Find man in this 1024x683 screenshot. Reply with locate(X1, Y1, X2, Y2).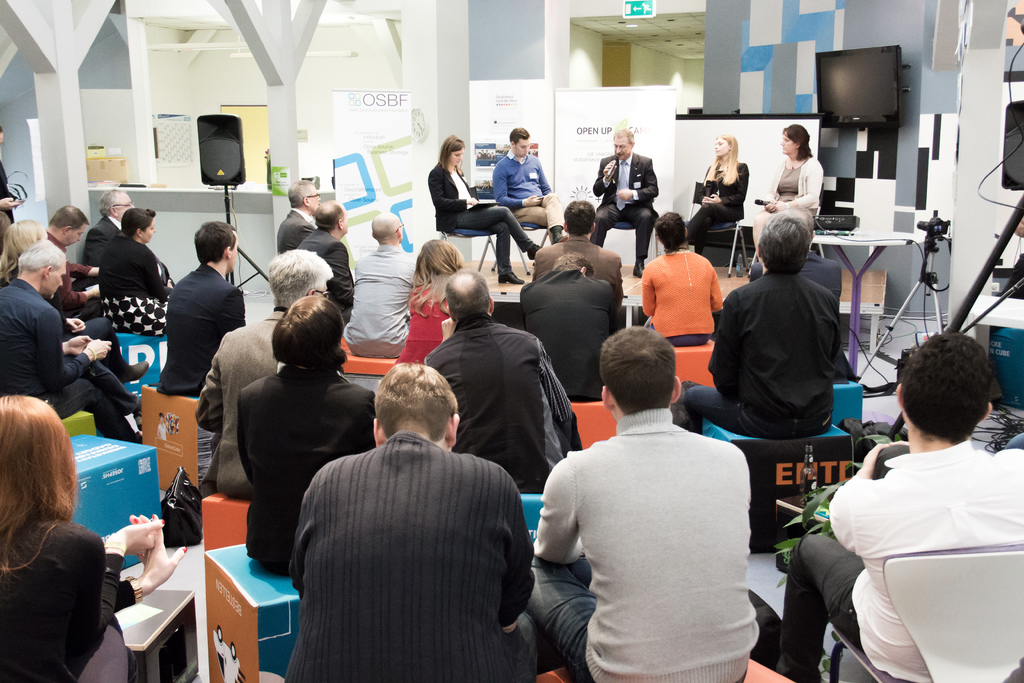
locate(157, 220, 244, 393).
